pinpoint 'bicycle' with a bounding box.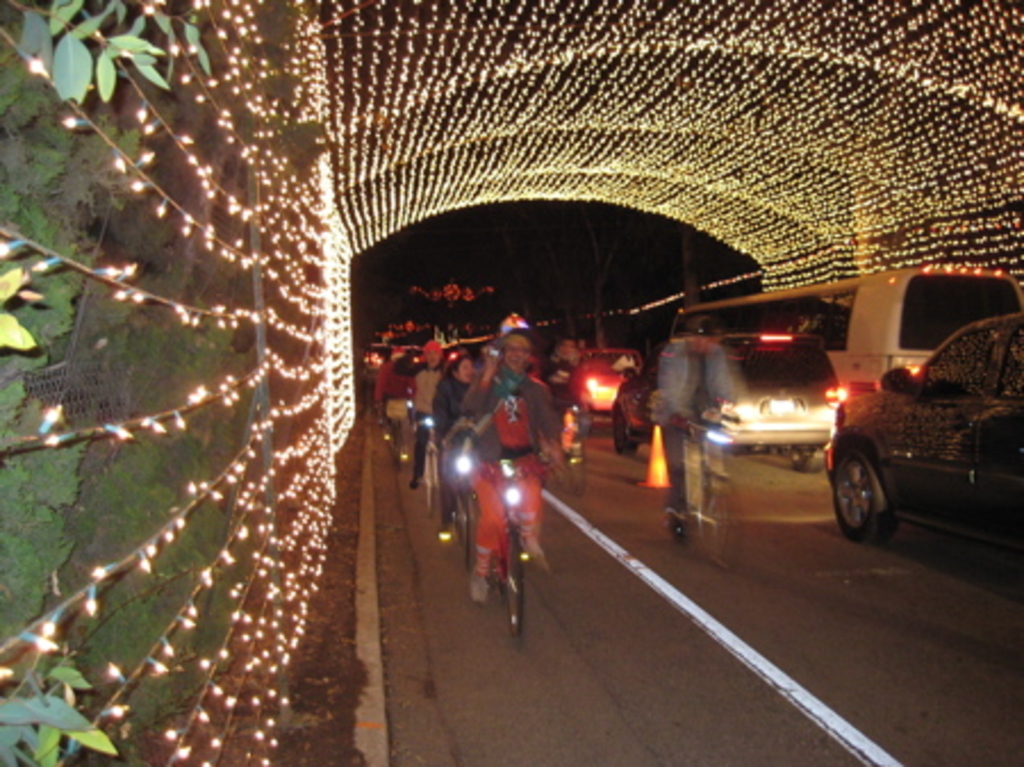
left=437, top=423, right=480, bottom=569.
